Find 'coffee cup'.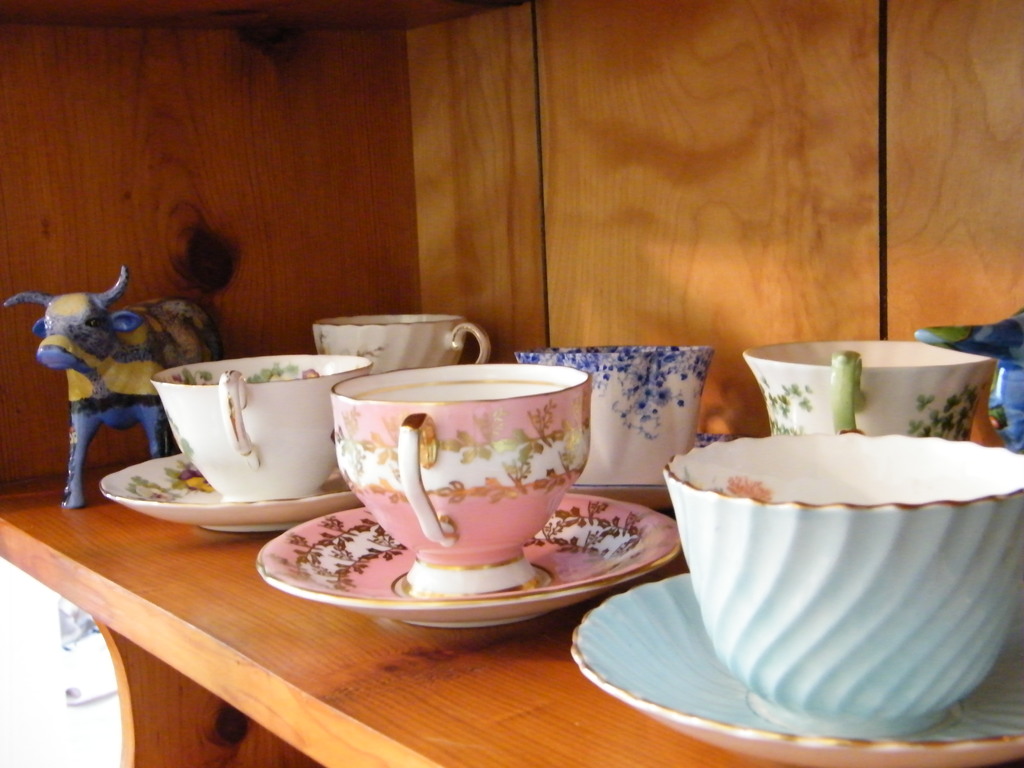
(308,312,489,373).
